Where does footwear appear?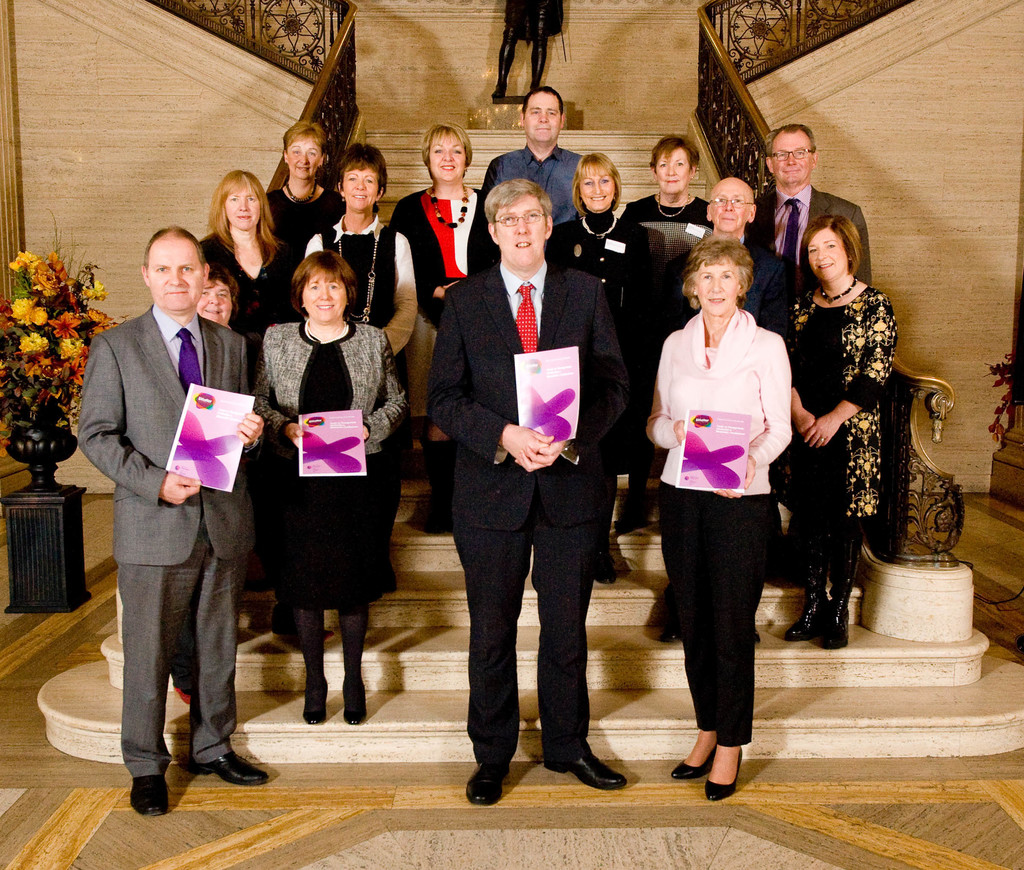
Appears at 700:743:742:798.
